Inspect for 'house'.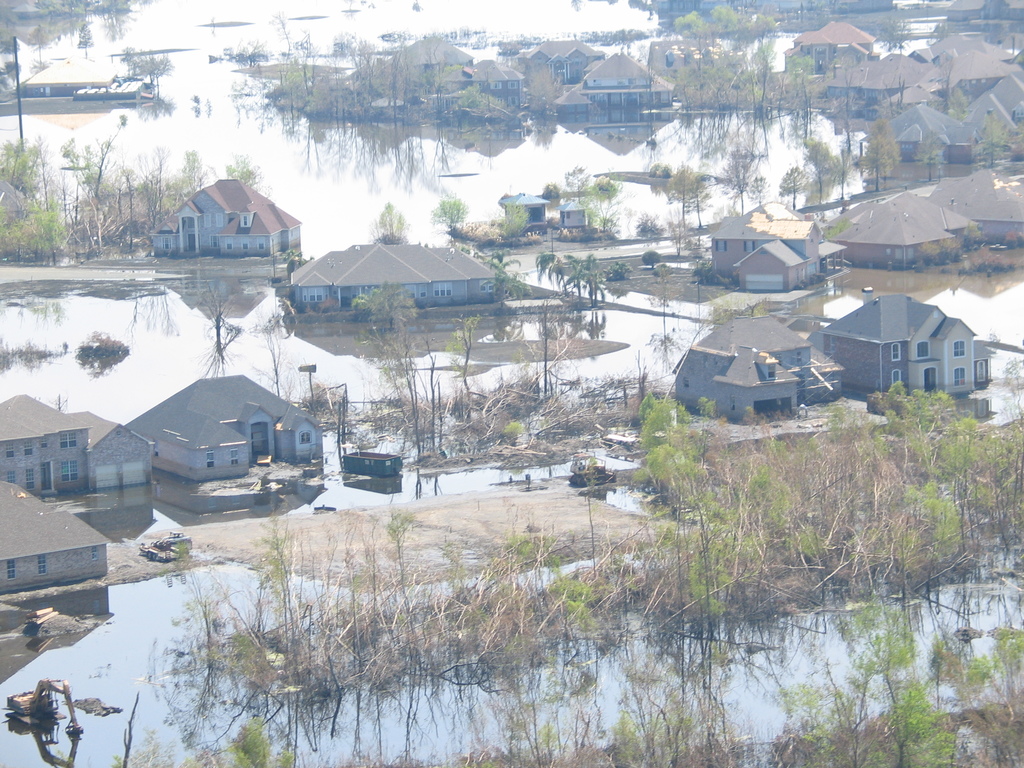
Inspection: x1=643, y1=29, x2=755, y2=94.
